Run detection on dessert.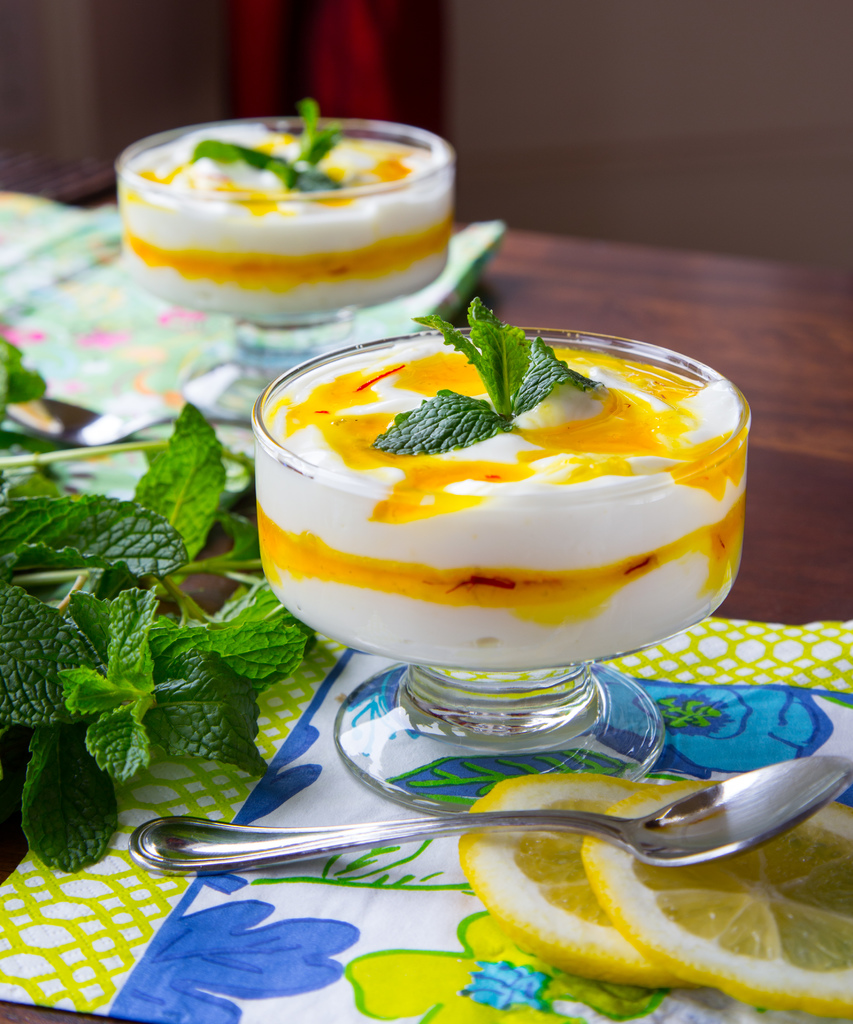
Result: 248 318 763 676.
